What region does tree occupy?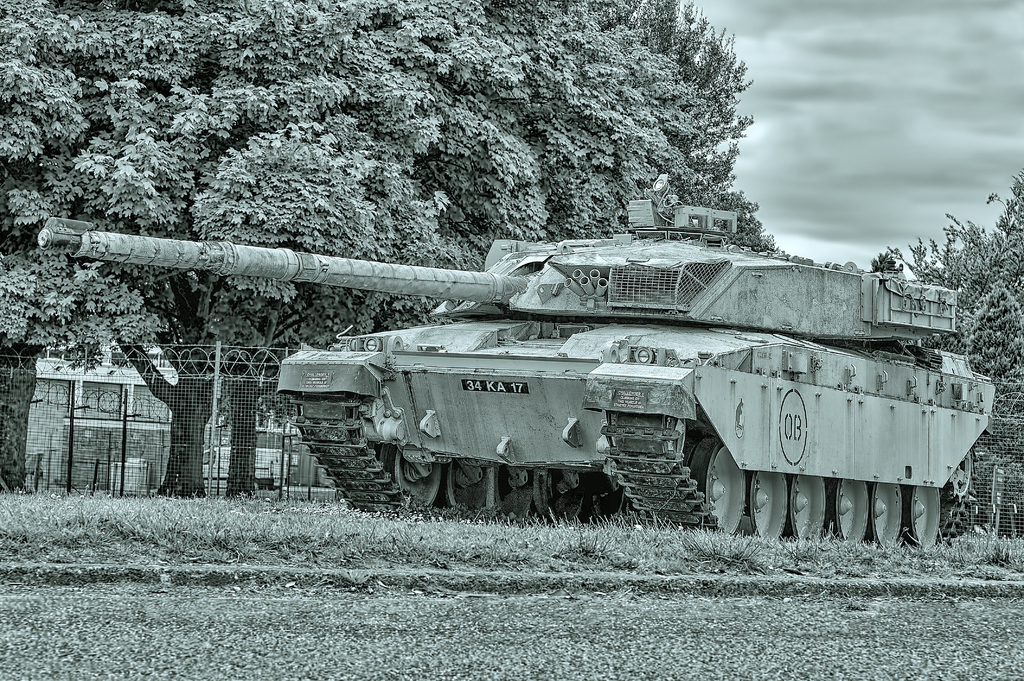
locate(0, 0, 787, 494).
